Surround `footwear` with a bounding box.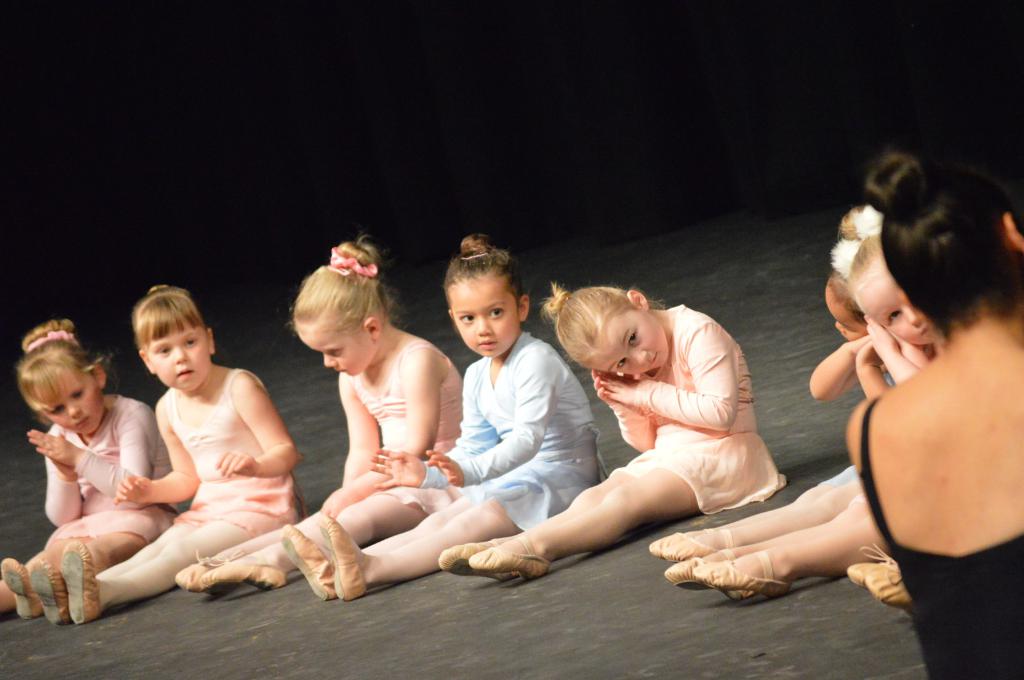
locate(198, 548, 283, 592).
